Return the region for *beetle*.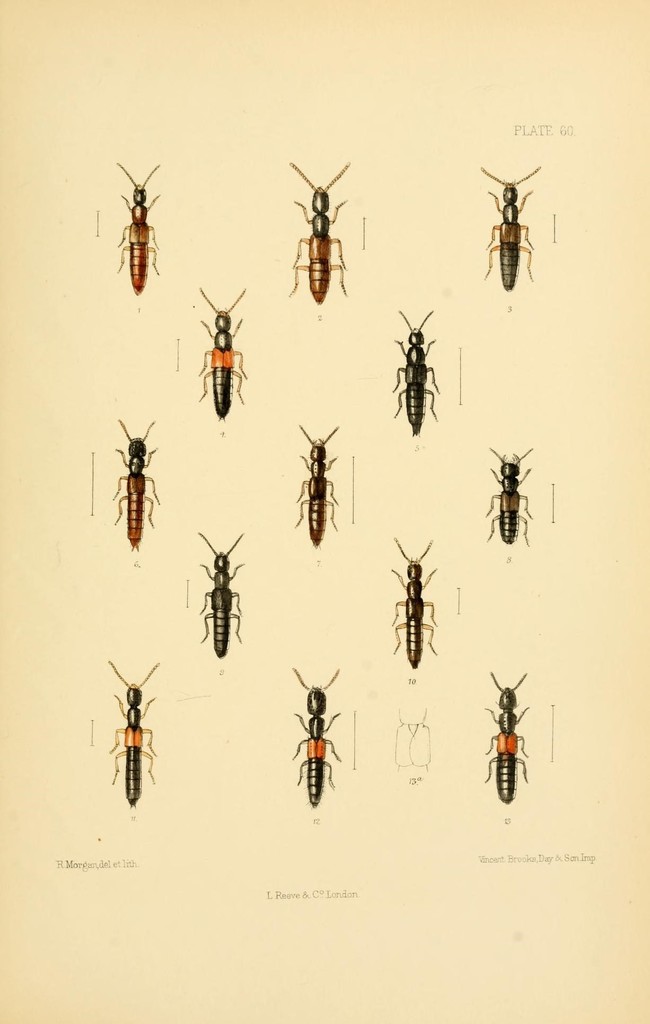
[487,449,532,554].
